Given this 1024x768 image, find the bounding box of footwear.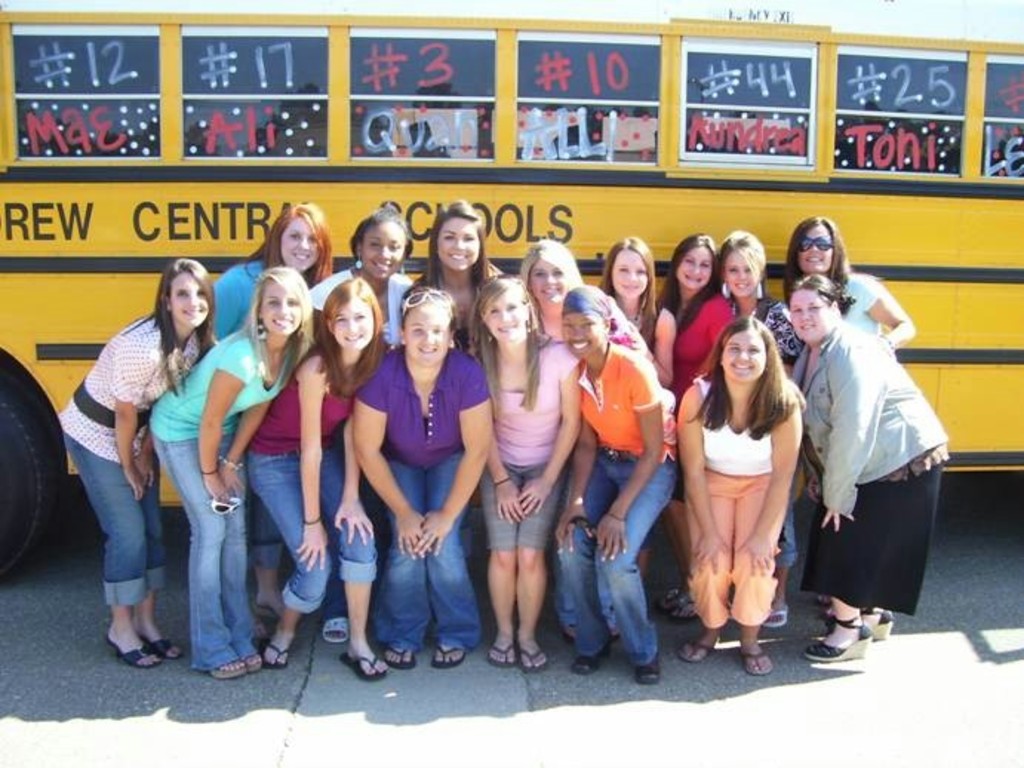
box=[575, 635, 611, 675].
